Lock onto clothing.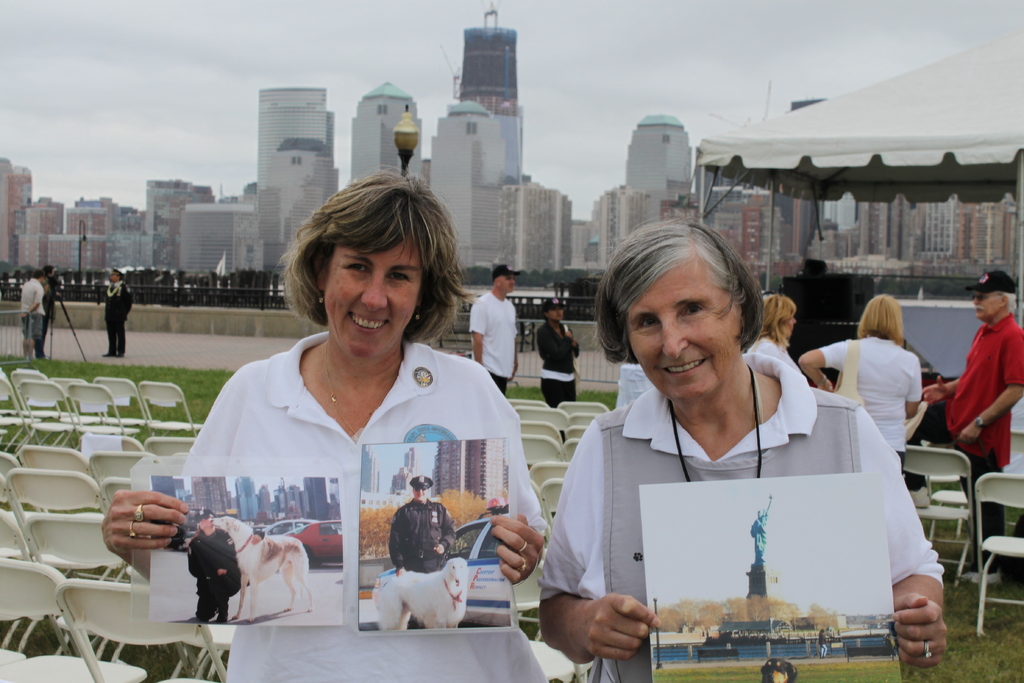
Locked: region(536, 322, 578, 405).
